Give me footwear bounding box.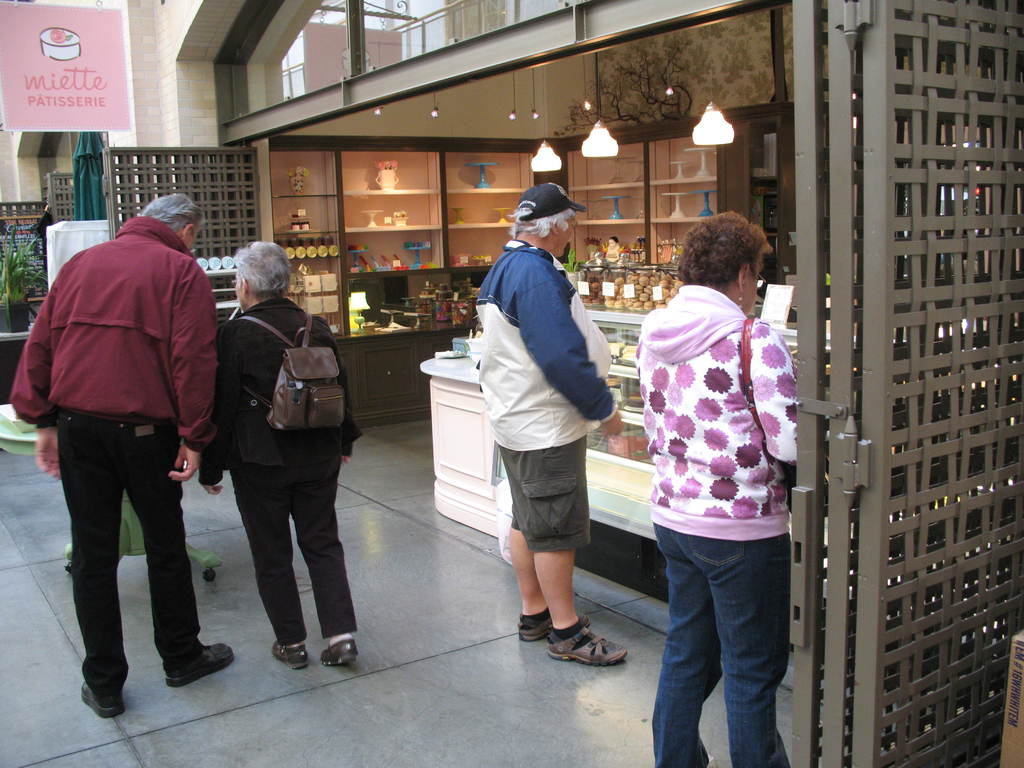
BBox(517, 610, 594, 641).
